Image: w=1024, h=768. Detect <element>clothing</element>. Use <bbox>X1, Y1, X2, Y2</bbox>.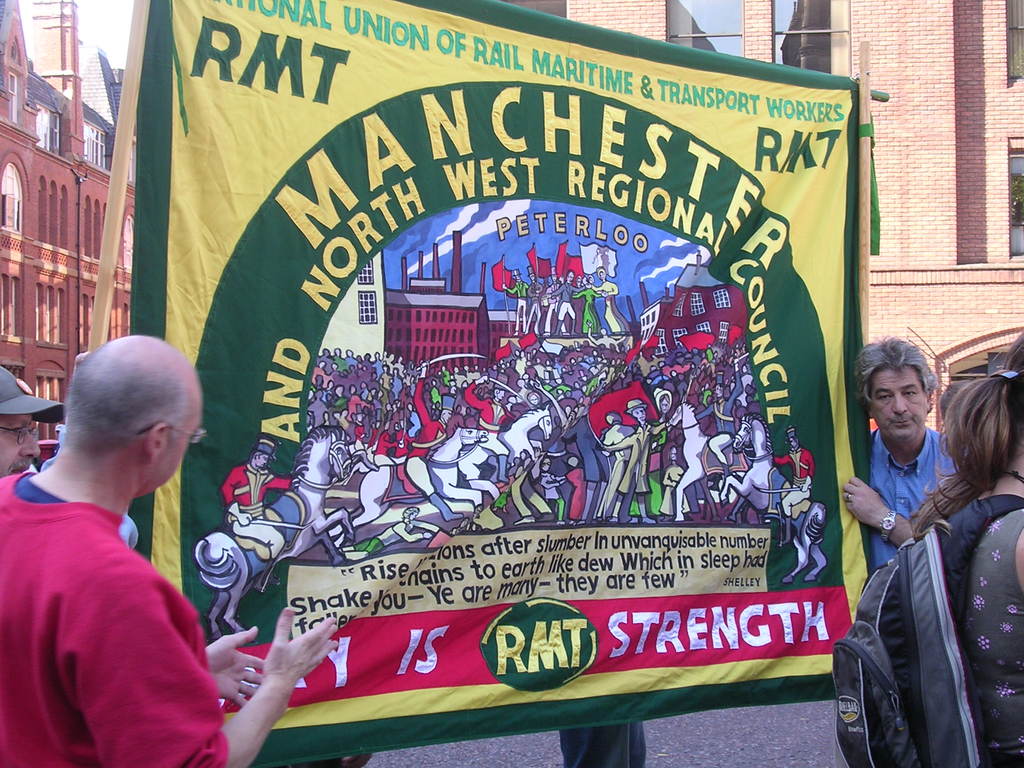
<bbox>650, 410, 691, 518</bbox>.
